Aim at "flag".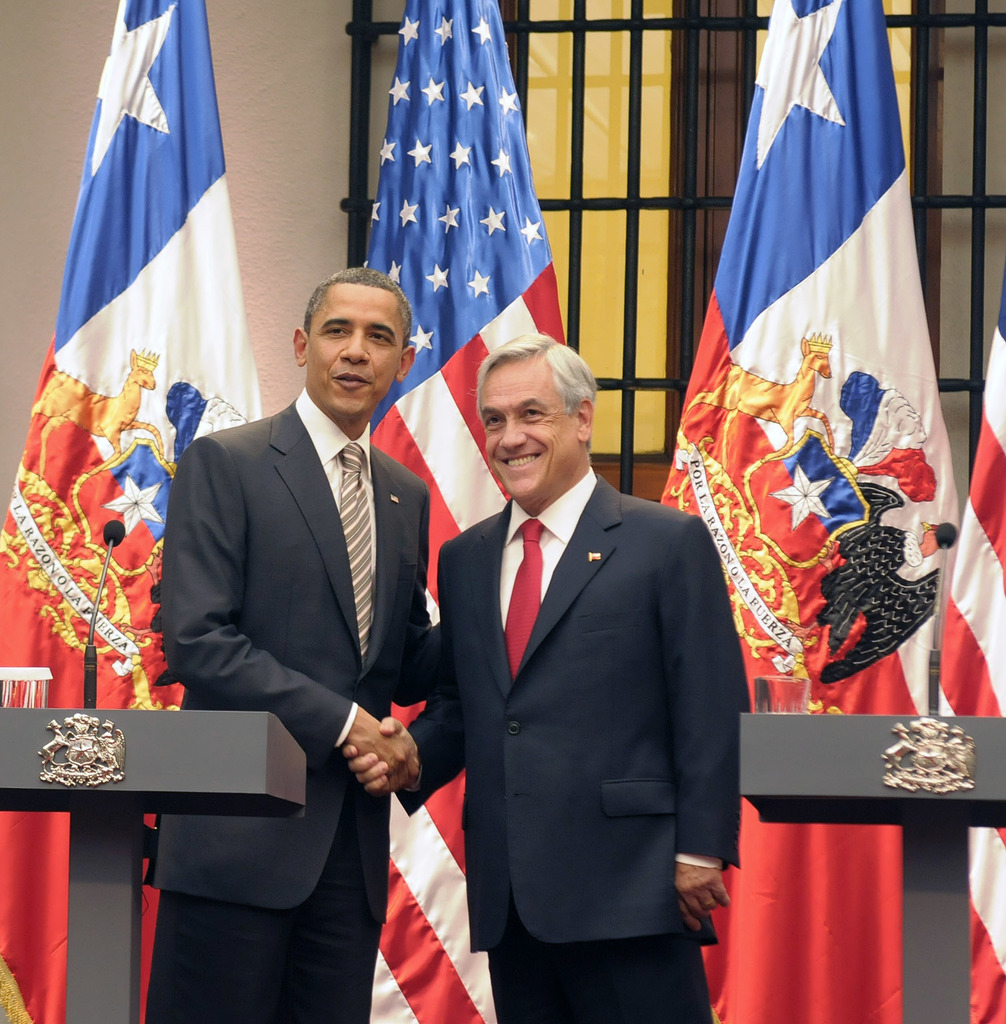
Aimed at left=934, top=283, right=1005, bottom=1023.
